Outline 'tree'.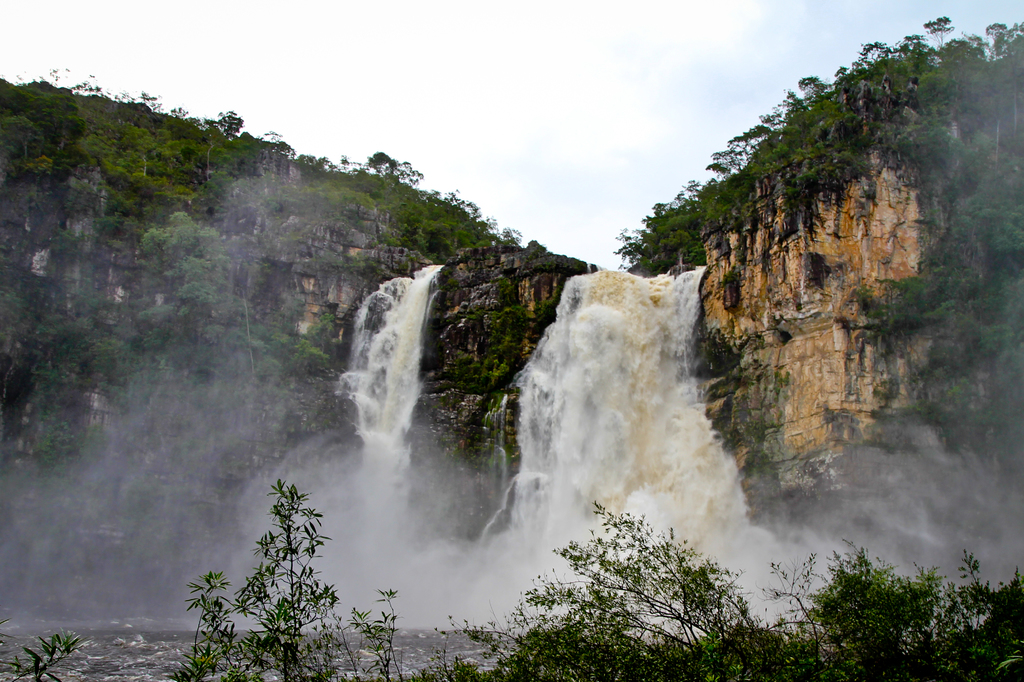
Outline: <bbox>6, 114, 39, 163</bbox>.
